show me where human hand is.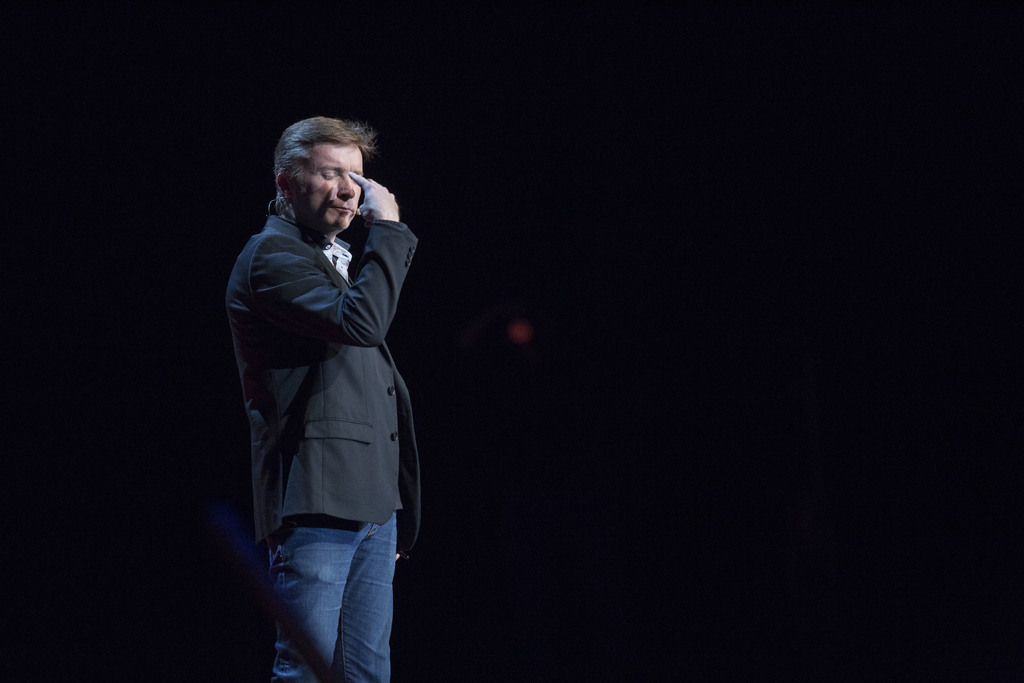
human hand is at 348:167:398:220.
